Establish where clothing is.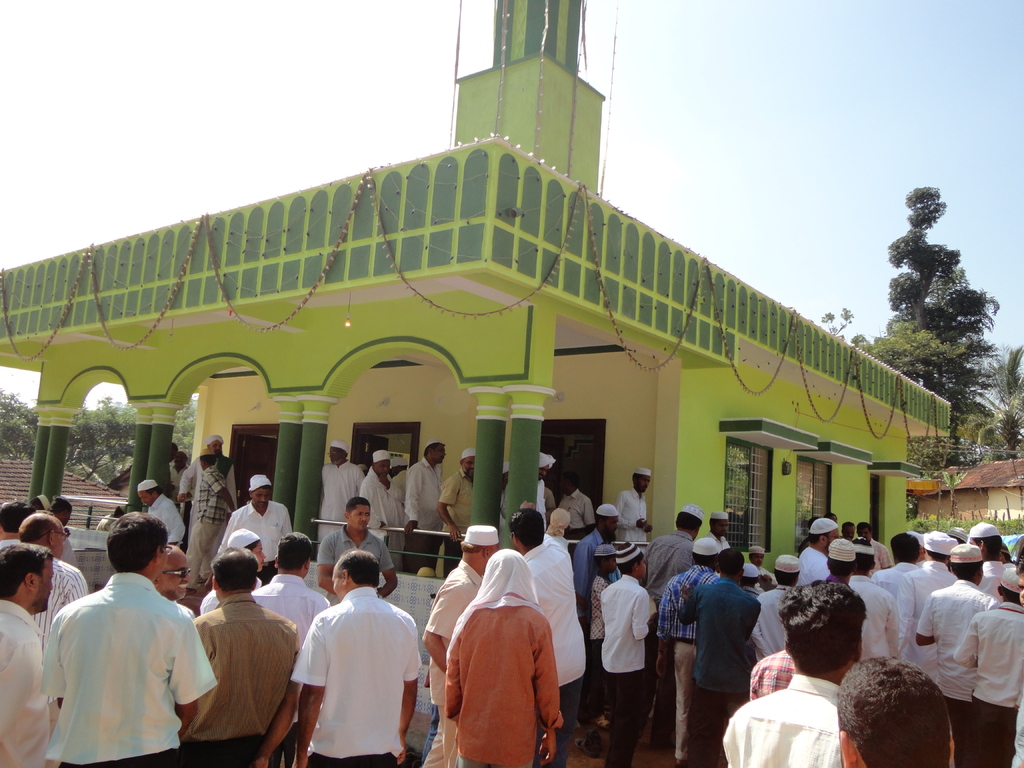
Established at box=[653, 564, 718, 749].
